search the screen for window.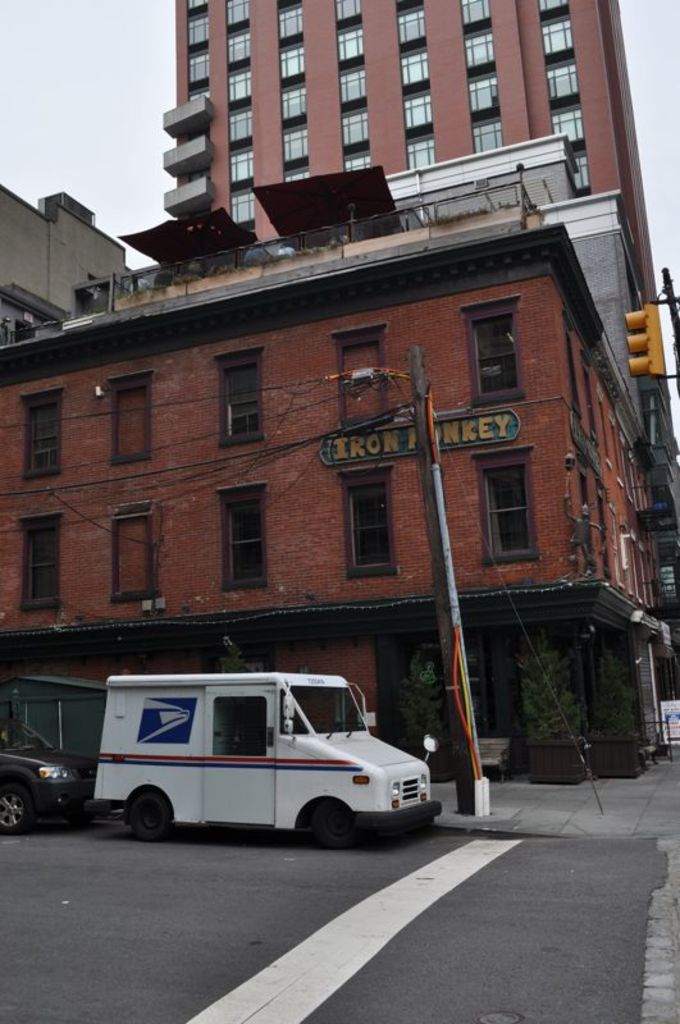
Found at l=23, t=515, r=67, b=604.
